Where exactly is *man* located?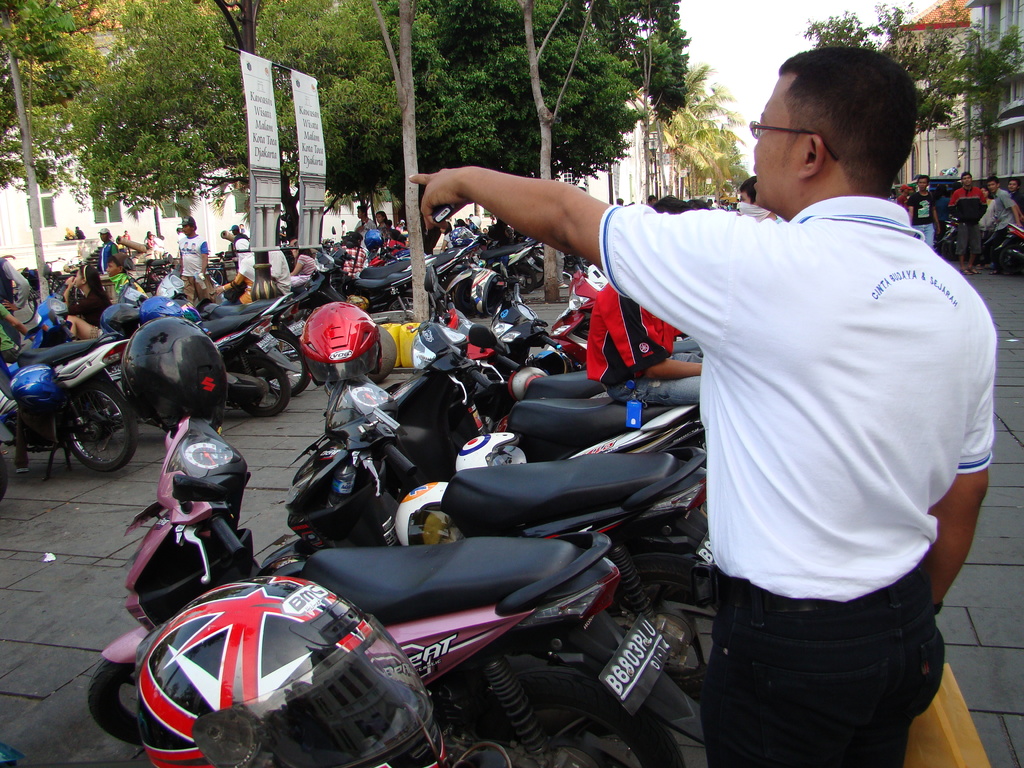
Its bounding box is 911/172/939/252.
